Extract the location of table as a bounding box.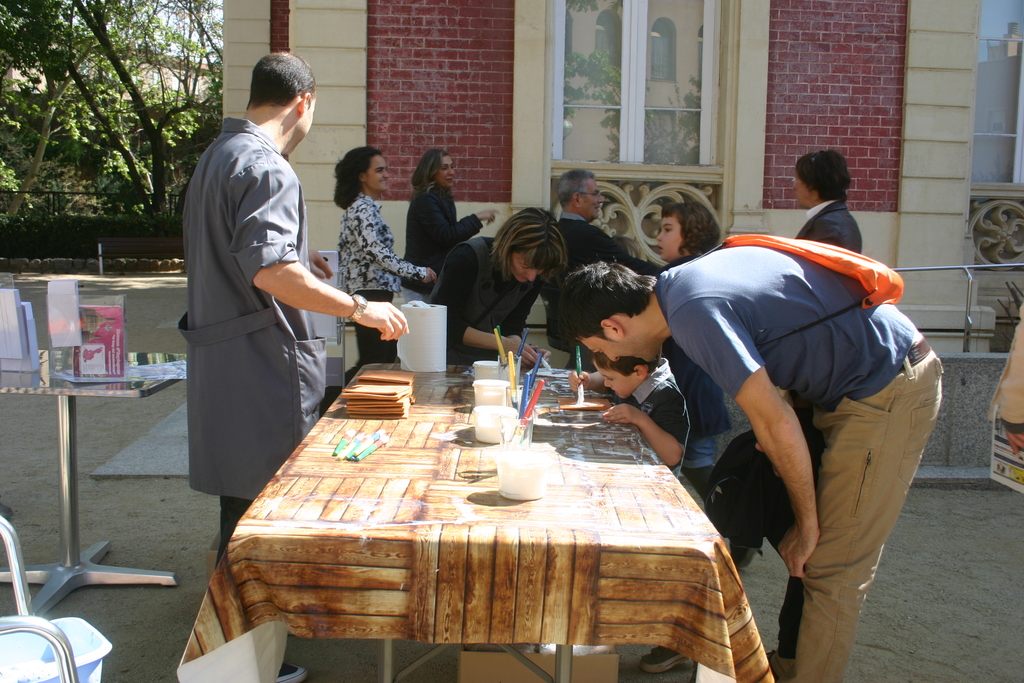
[214, 354, 767, 670].
